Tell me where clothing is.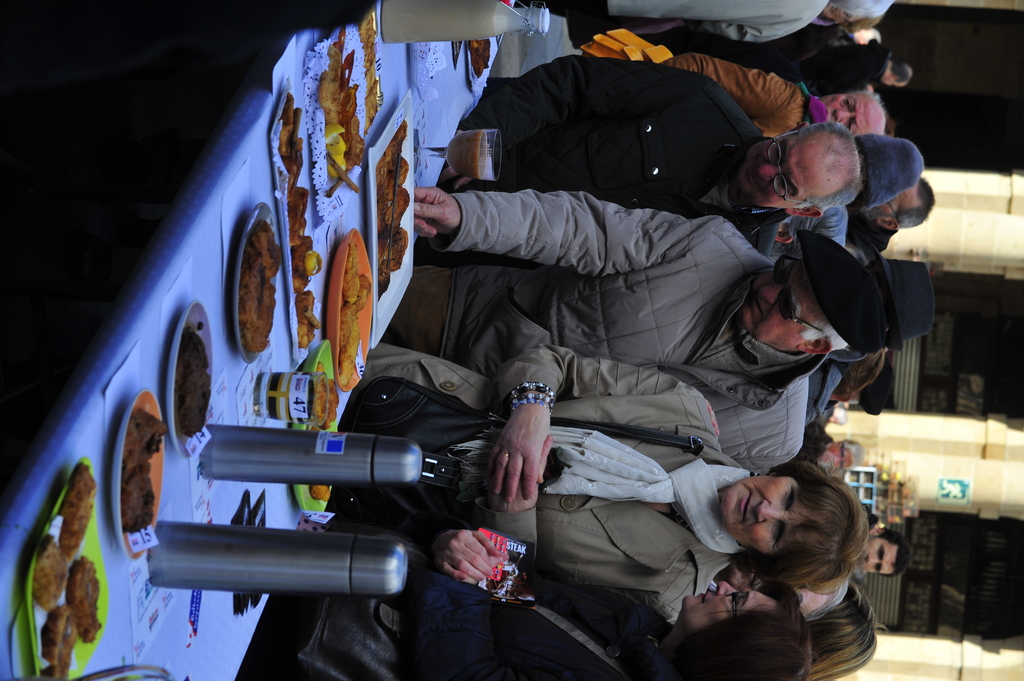
clothing is at (x1=385, y1=186, x2=831, y2=472).
